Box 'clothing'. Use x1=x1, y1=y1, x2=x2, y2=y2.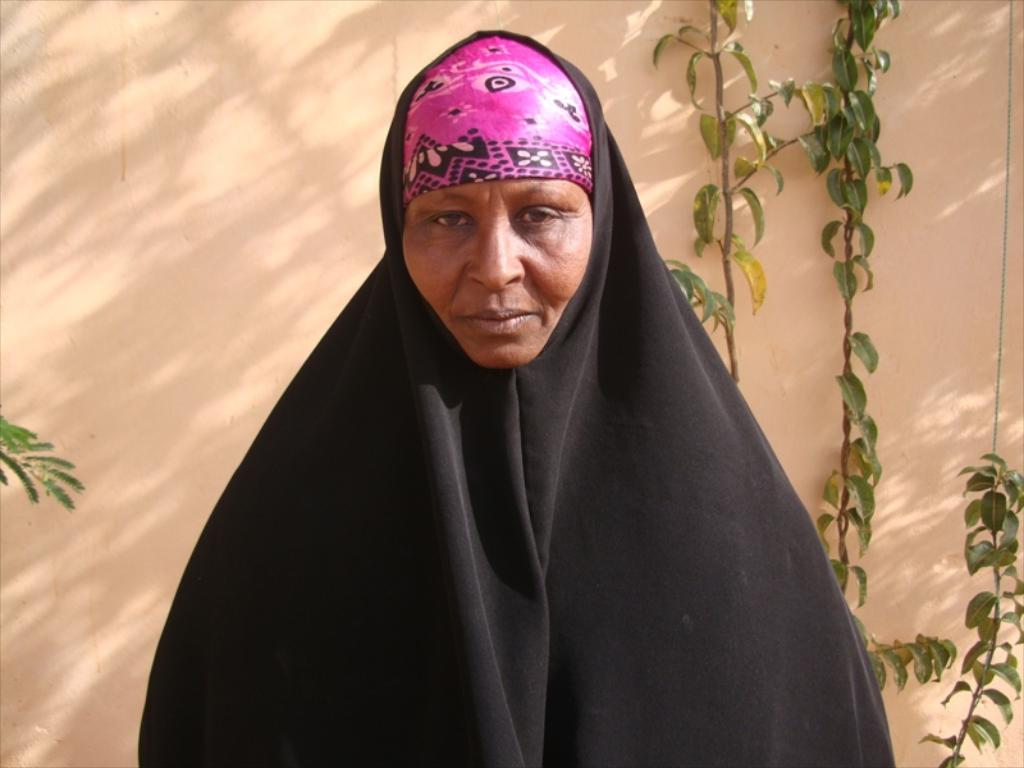
x1=163, y1=137, x2=895, y2=750.
